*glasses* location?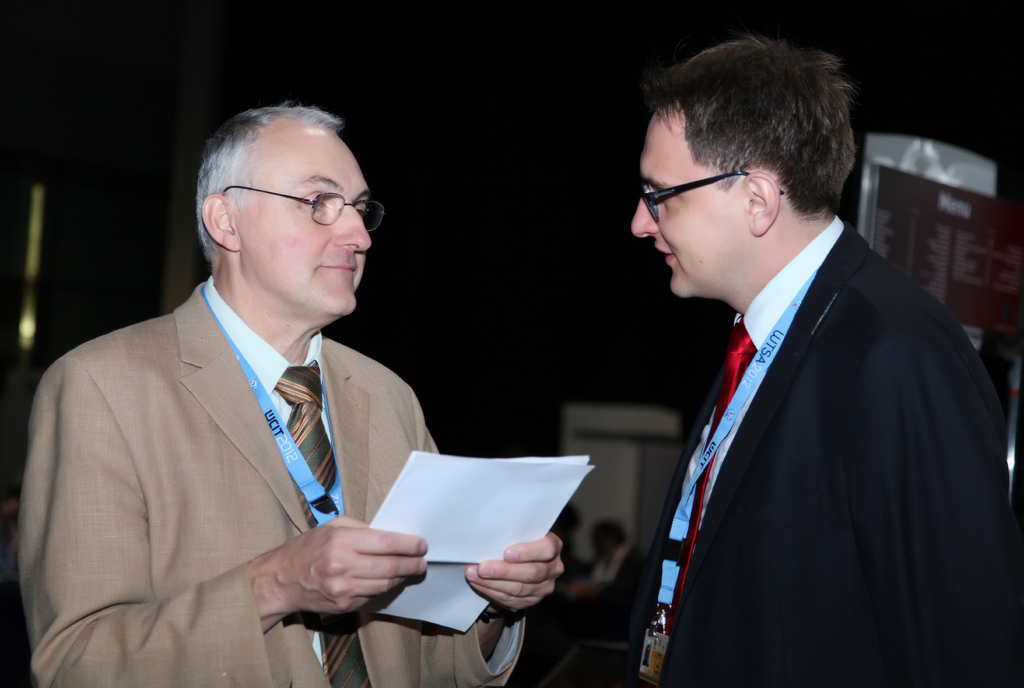
642,174,783,222
